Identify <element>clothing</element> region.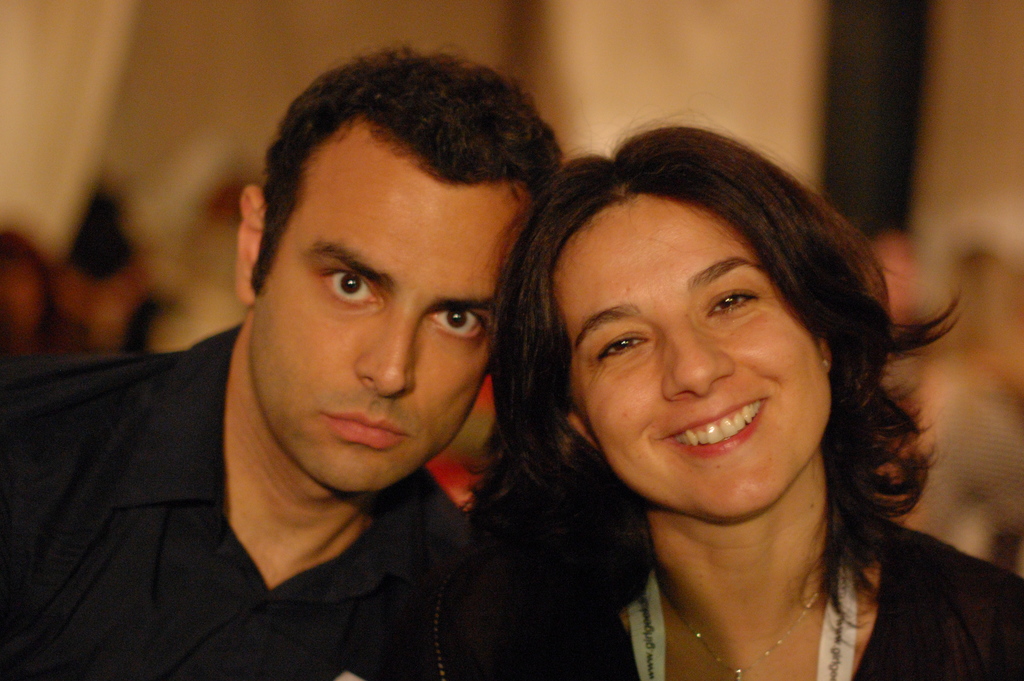
Region: x1=358, y1=528, x2=1023, y2=680.
